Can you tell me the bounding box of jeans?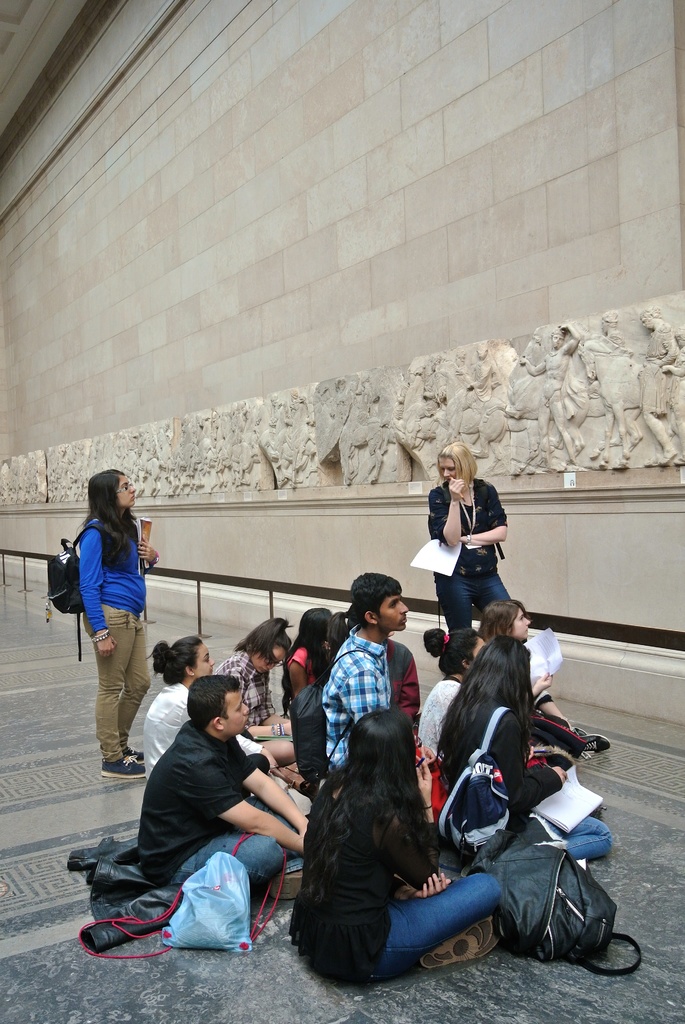
[359, 855, 538, 977].
